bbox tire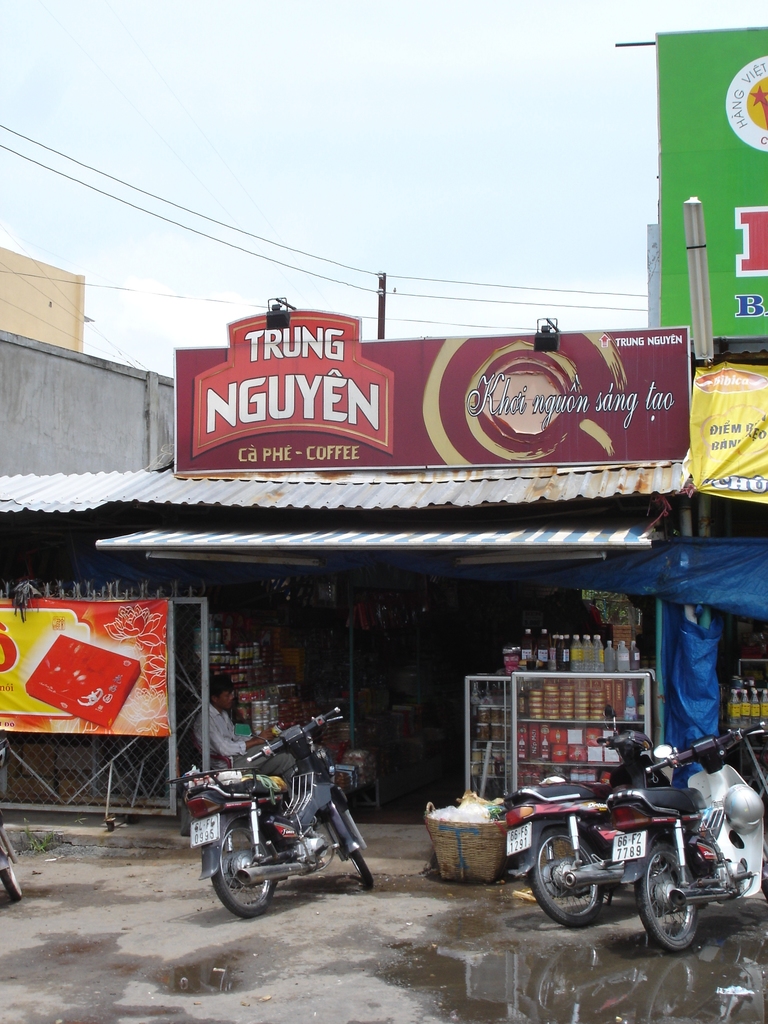
(left=208, top=815, right=287, bottom=919)
